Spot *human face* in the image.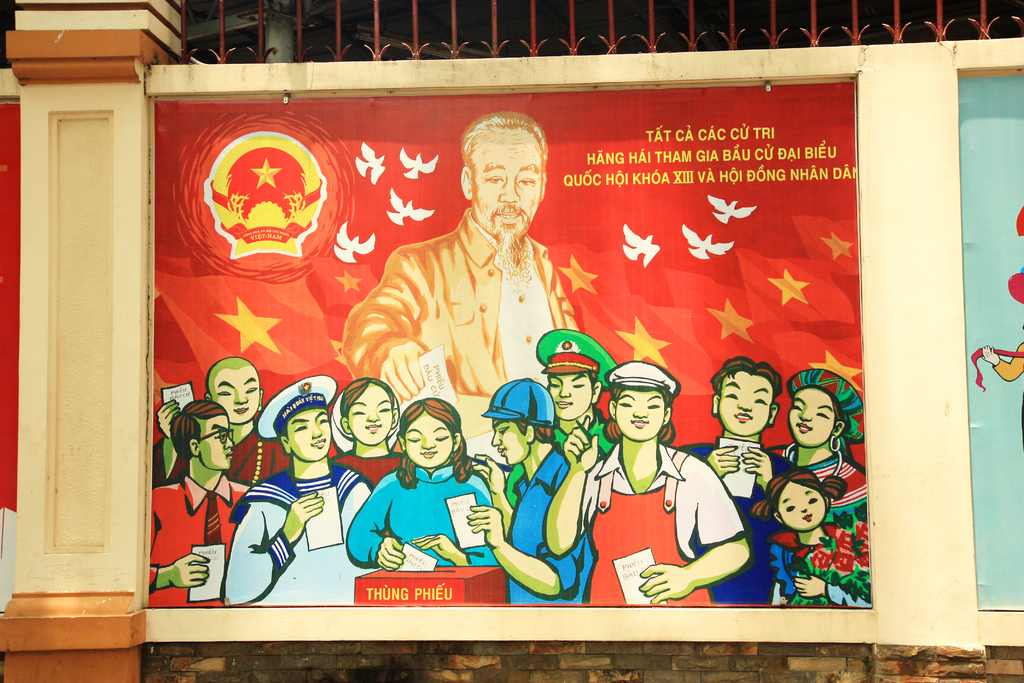
*human face* found at 198/411/235/466.
